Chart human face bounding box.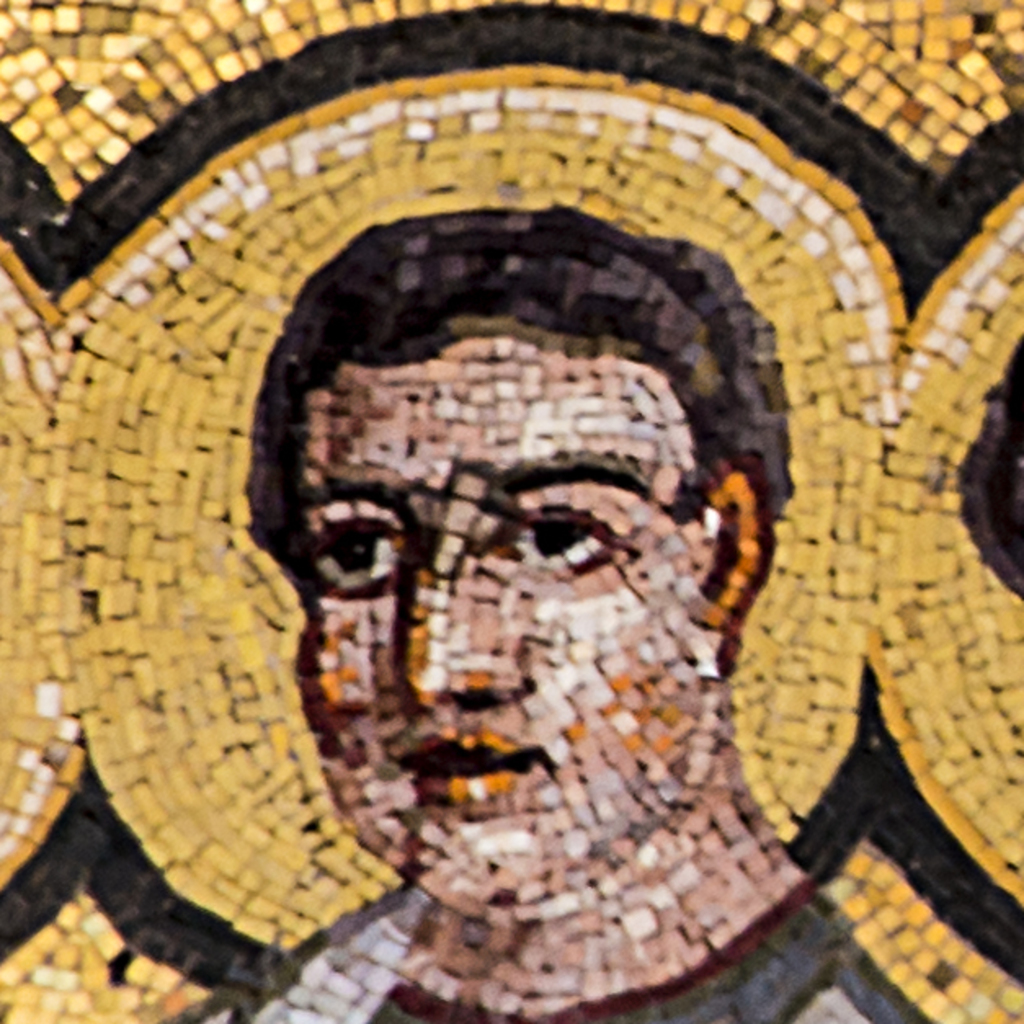
Charted: l=291, t=343, r=707, b=905.
